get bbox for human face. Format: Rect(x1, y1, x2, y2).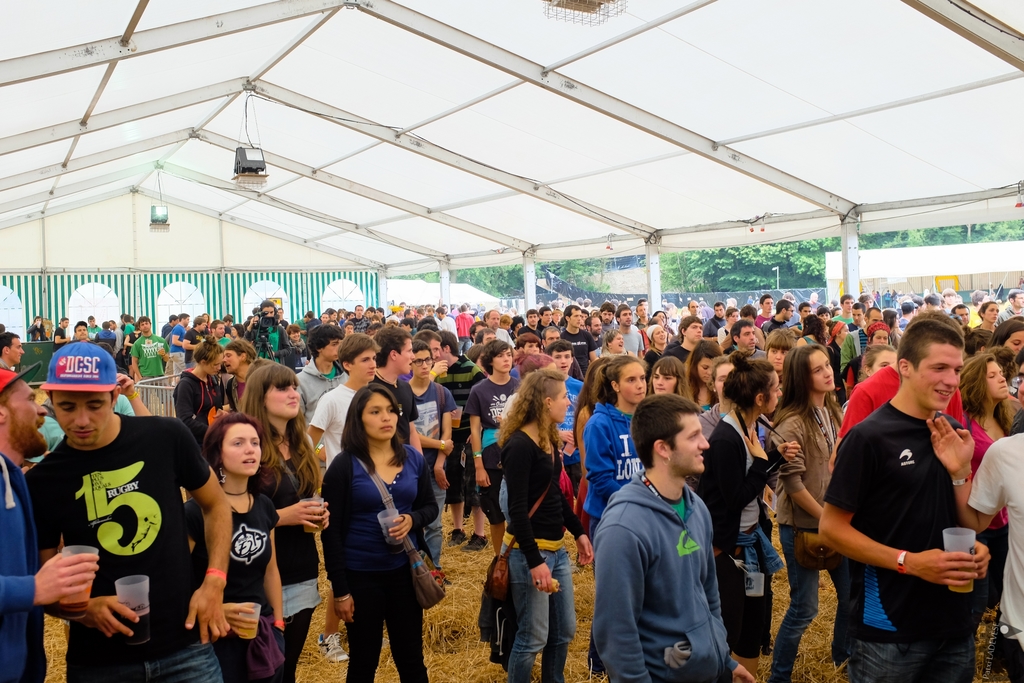
Rect(853, 309, 863, 322).
